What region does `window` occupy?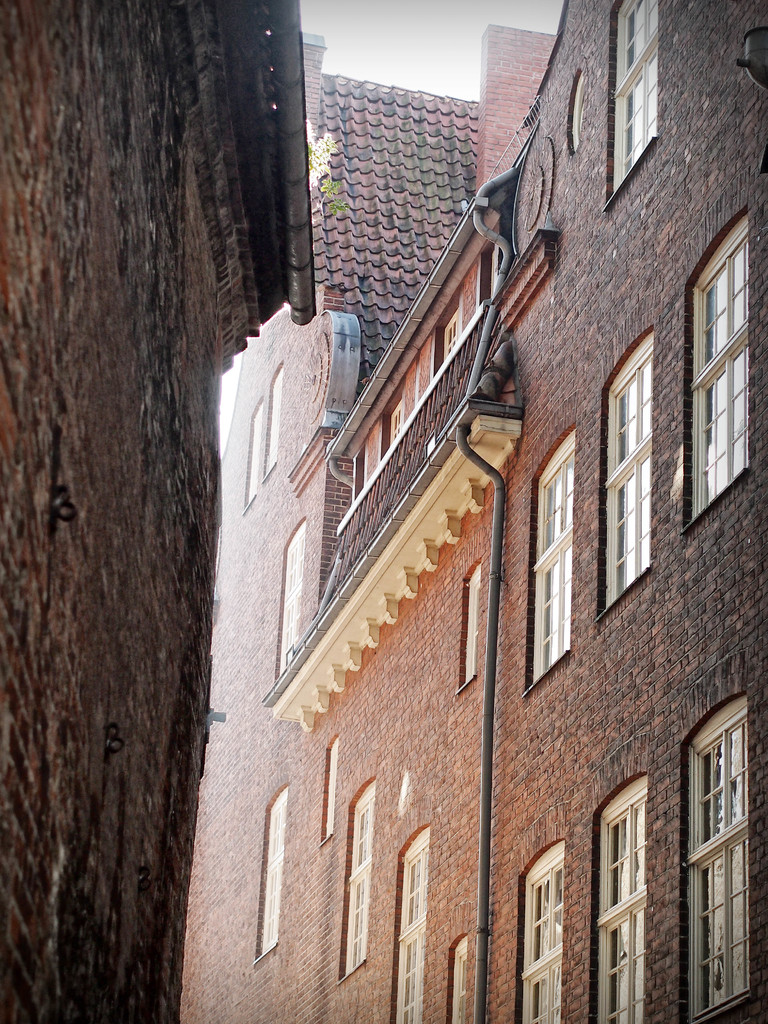
<box>254,777,291,964</box>.
